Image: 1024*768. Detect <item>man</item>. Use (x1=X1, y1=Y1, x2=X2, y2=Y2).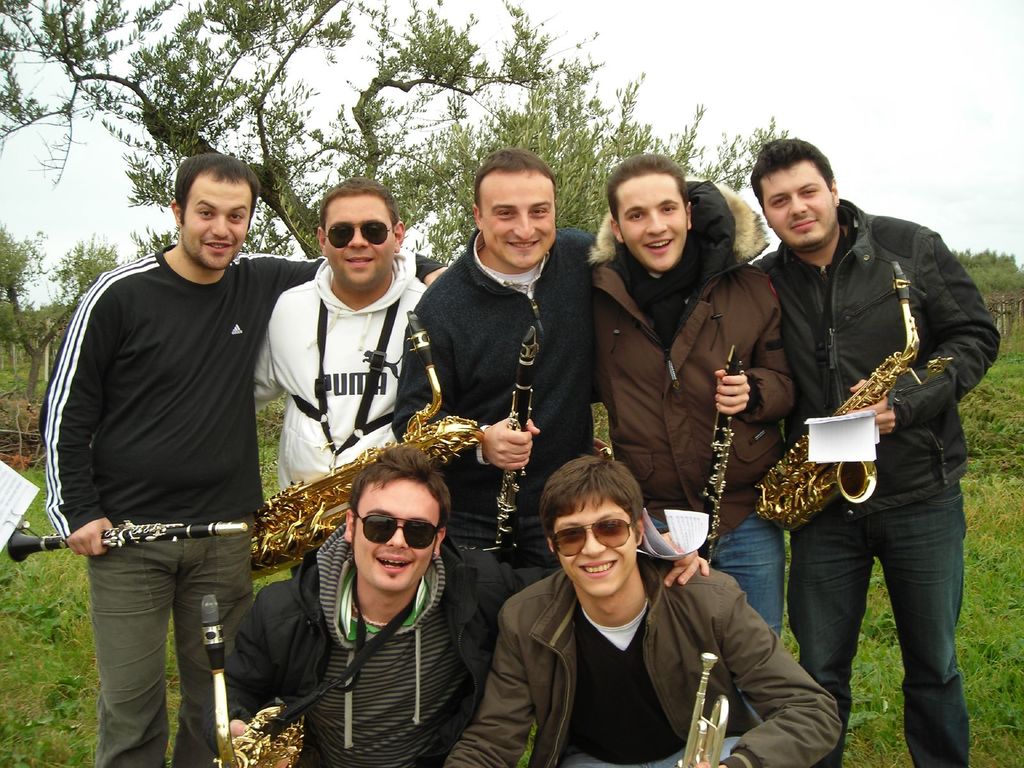
(x1=589, y1=150, x2=794, y2=635).
